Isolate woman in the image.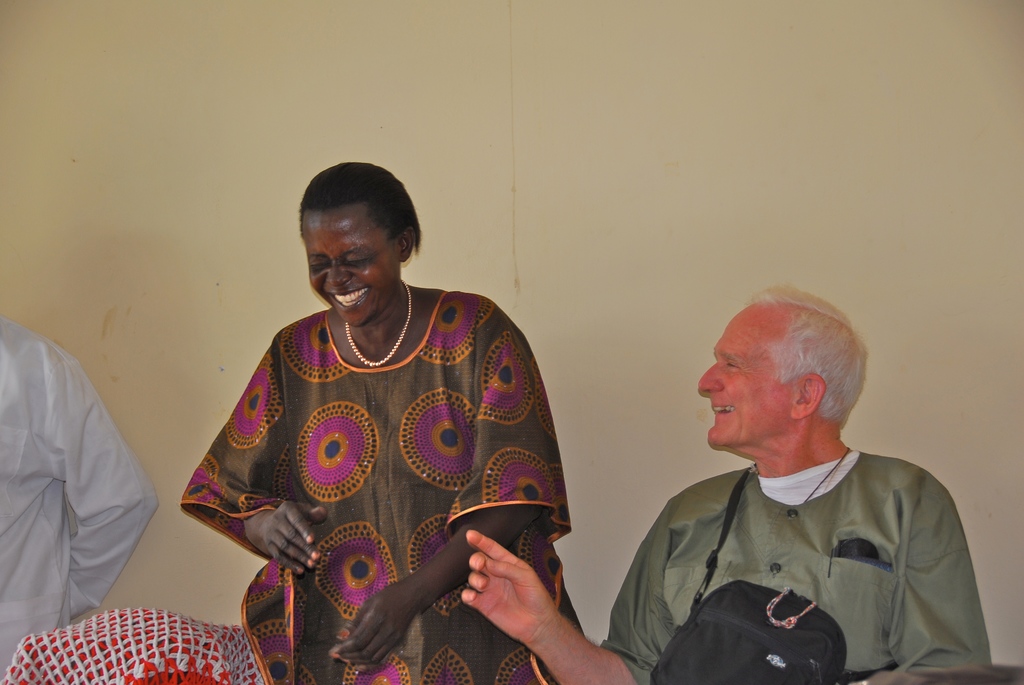
Isolated region: (182,176,534,659).
